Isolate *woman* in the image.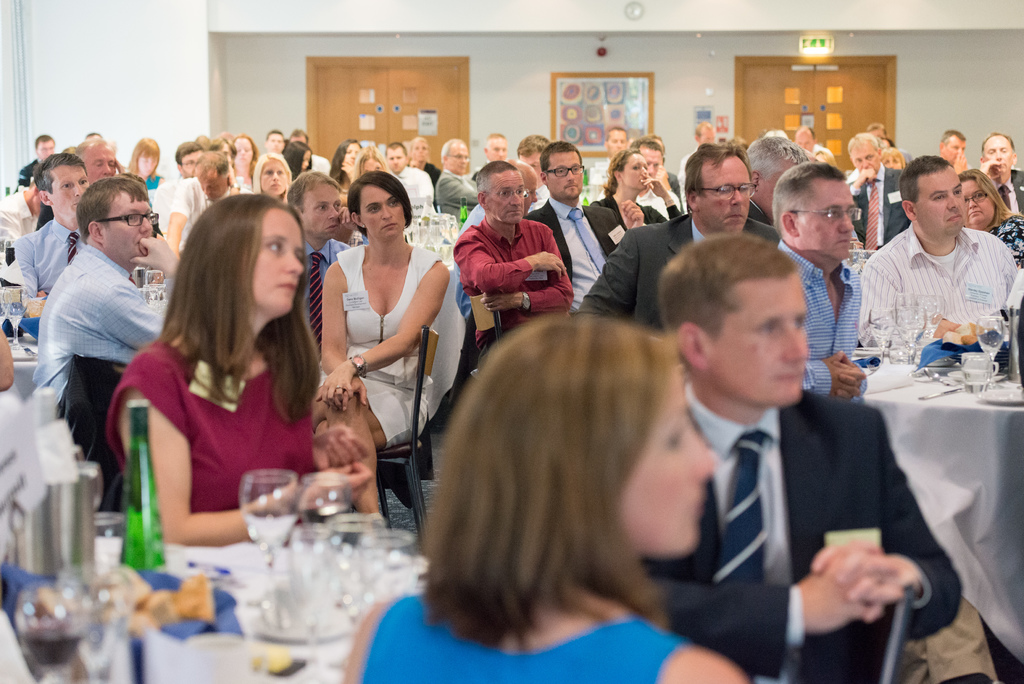
Isolated region: l=334, t=312, r=748, b=683.
